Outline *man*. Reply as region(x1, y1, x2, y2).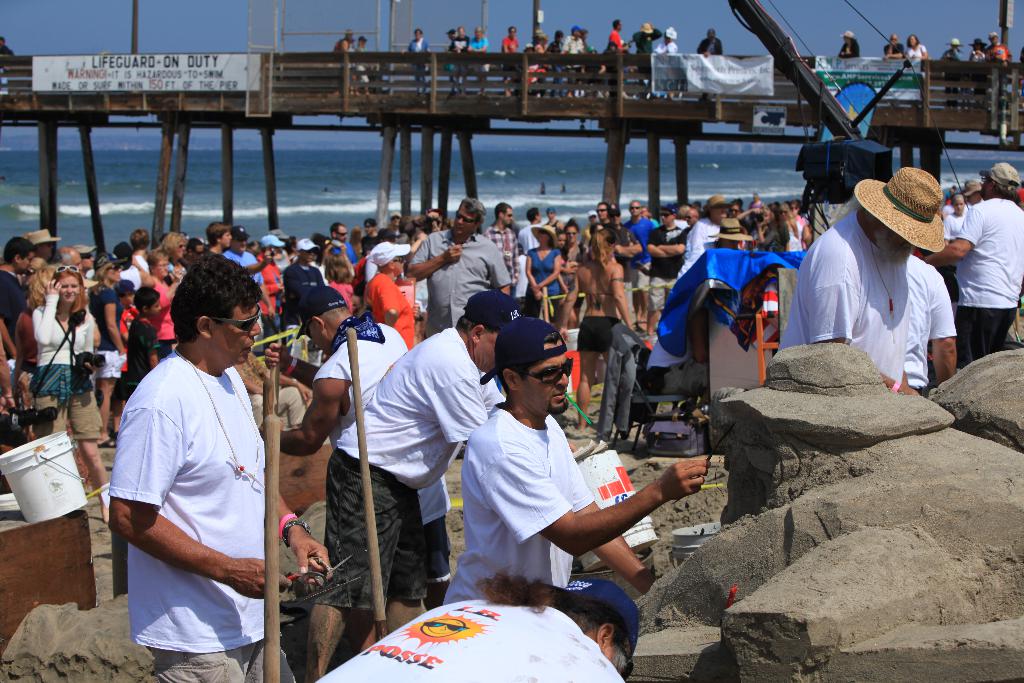
region(771, 165, 948, 397).
